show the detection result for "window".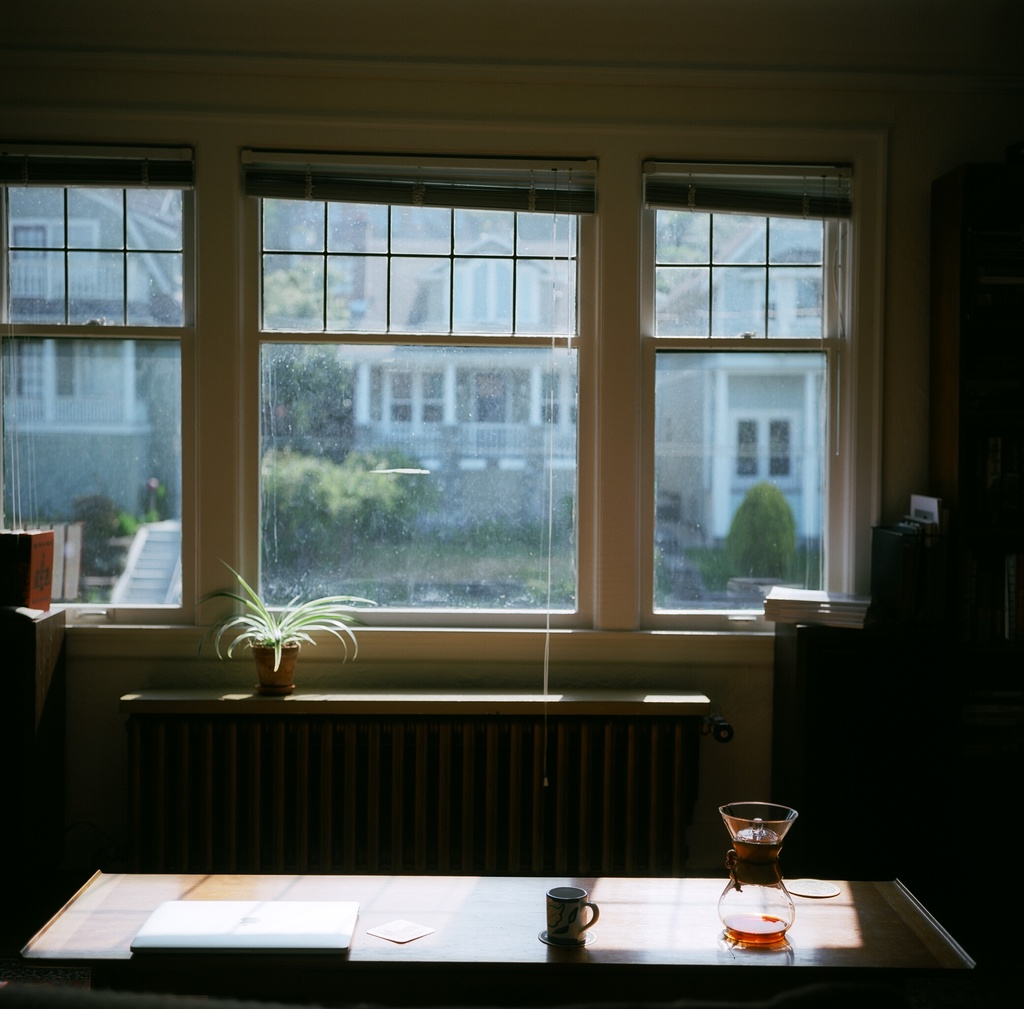
(749, 266, 827, 314).
